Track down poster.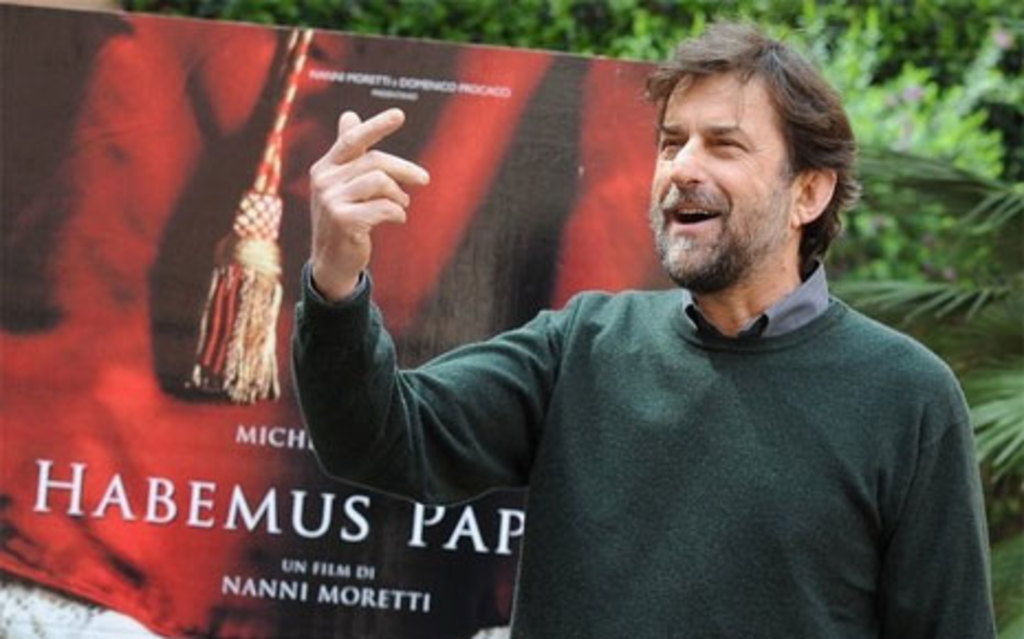
Tracked to (0, 0, 685, 637).
